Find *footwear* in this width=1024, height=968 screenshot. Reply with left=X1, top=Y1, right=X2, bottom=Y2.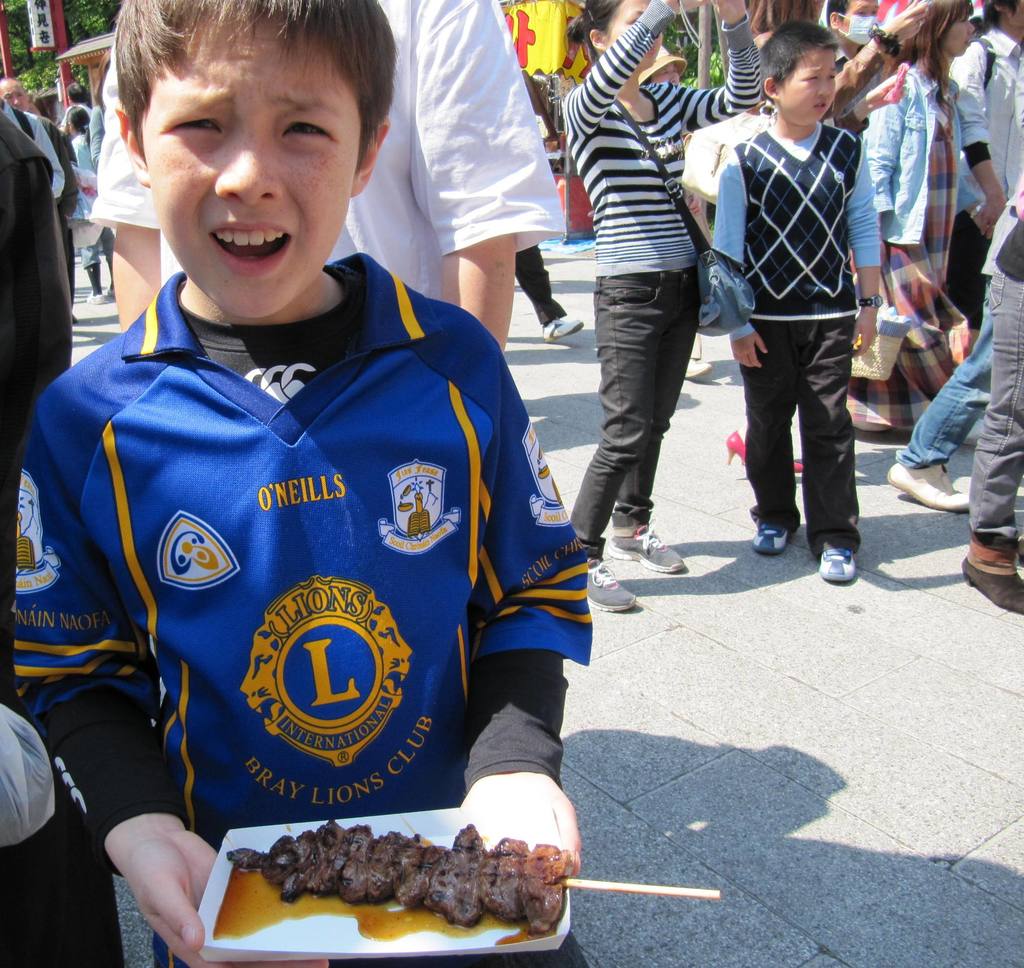
left=585, top=558, right=635, bottom=616.
